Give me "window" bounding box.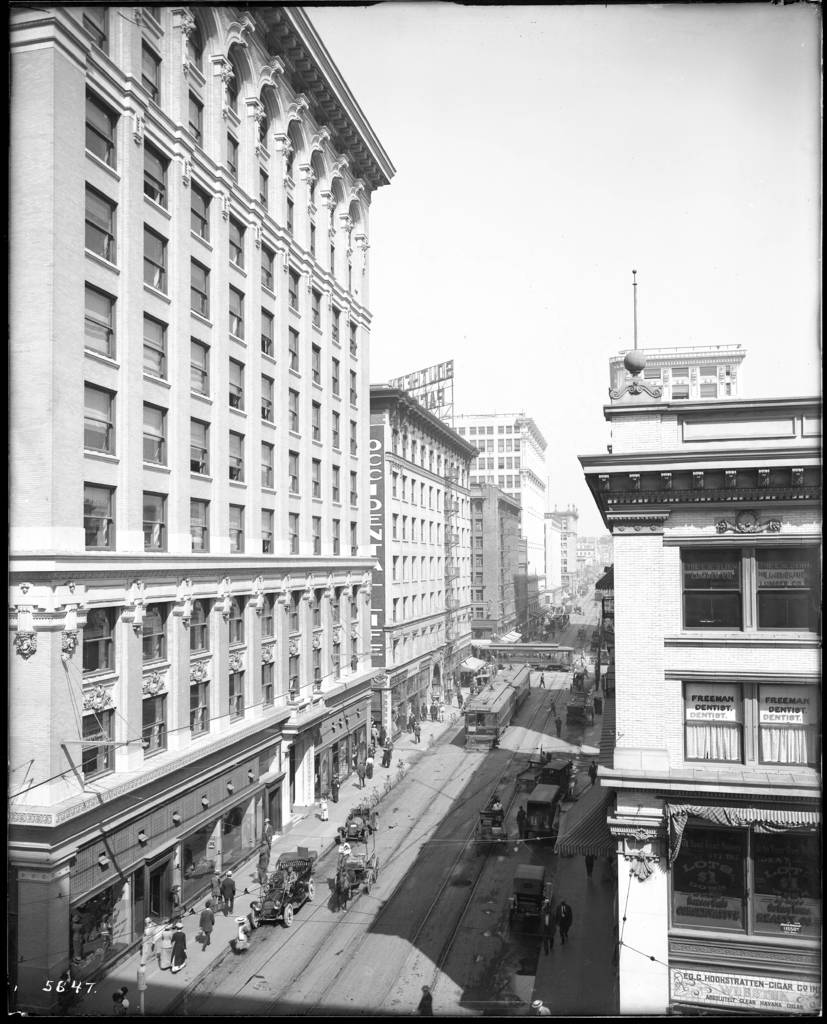
x1=190 y1=192 x2=213 y2=259.
